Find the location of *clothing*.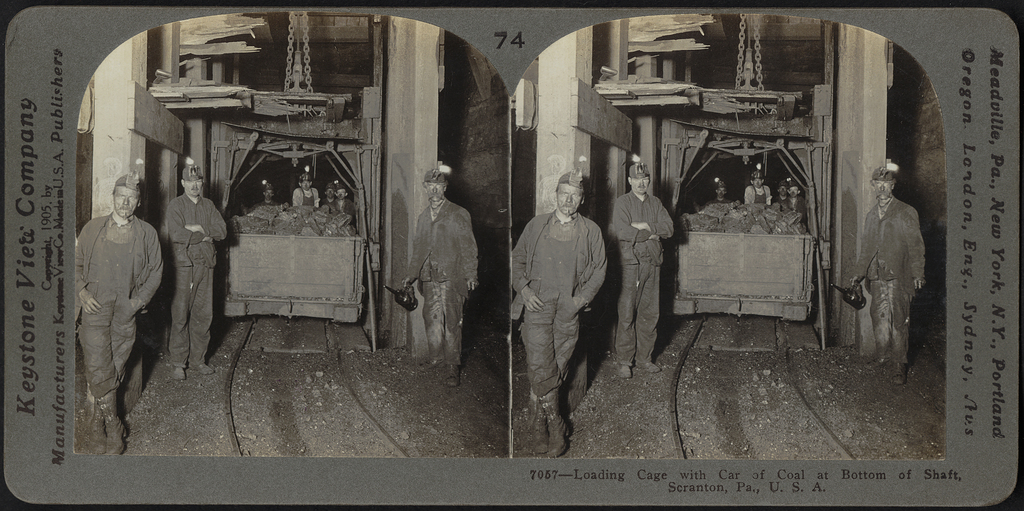
Location: 788,197,804,212.
